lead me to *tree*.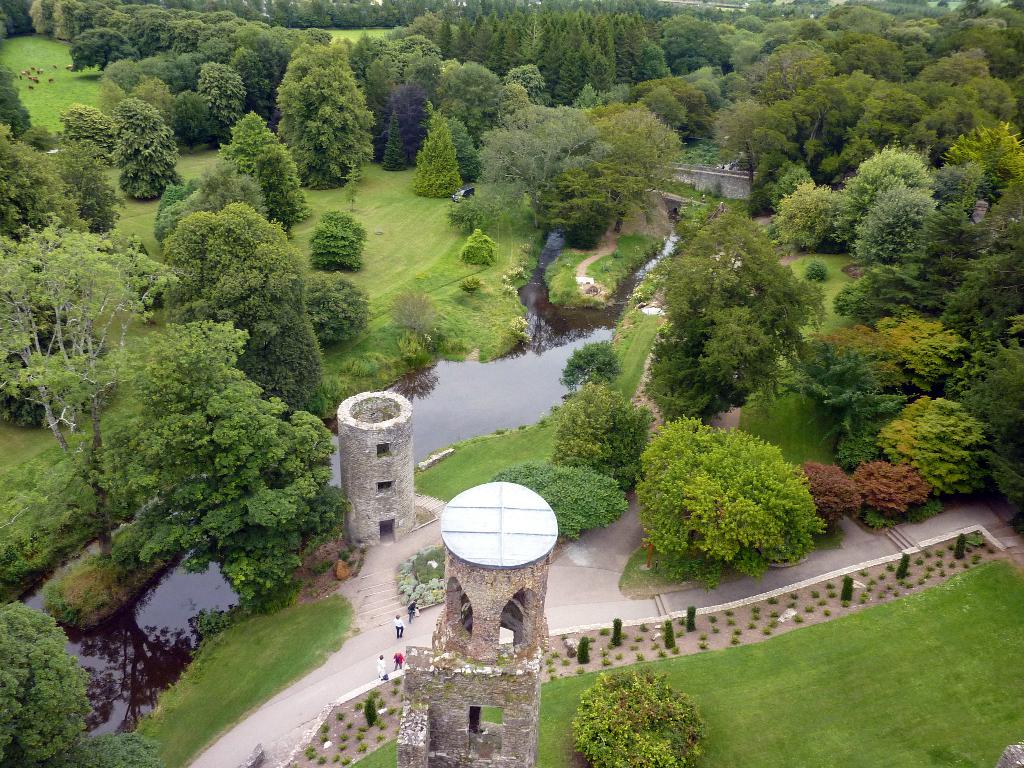
Lead to (left=175, top=13, right=212, bottom=40).
